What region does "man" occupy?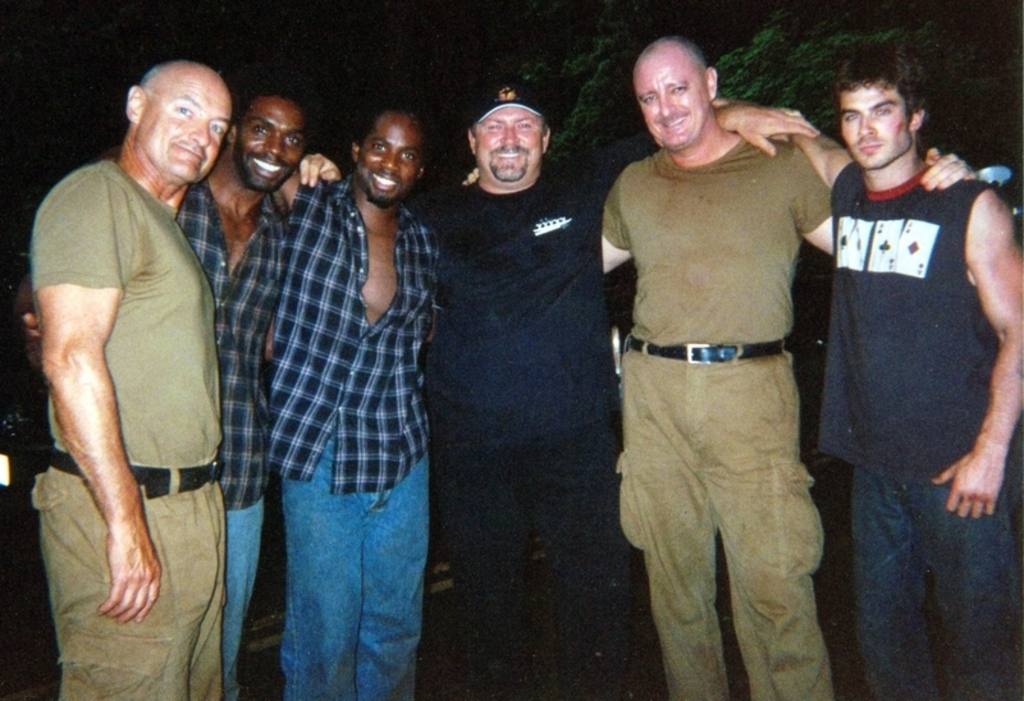
pyautogui.locateOnScreen(273, 101, 442, 700).
